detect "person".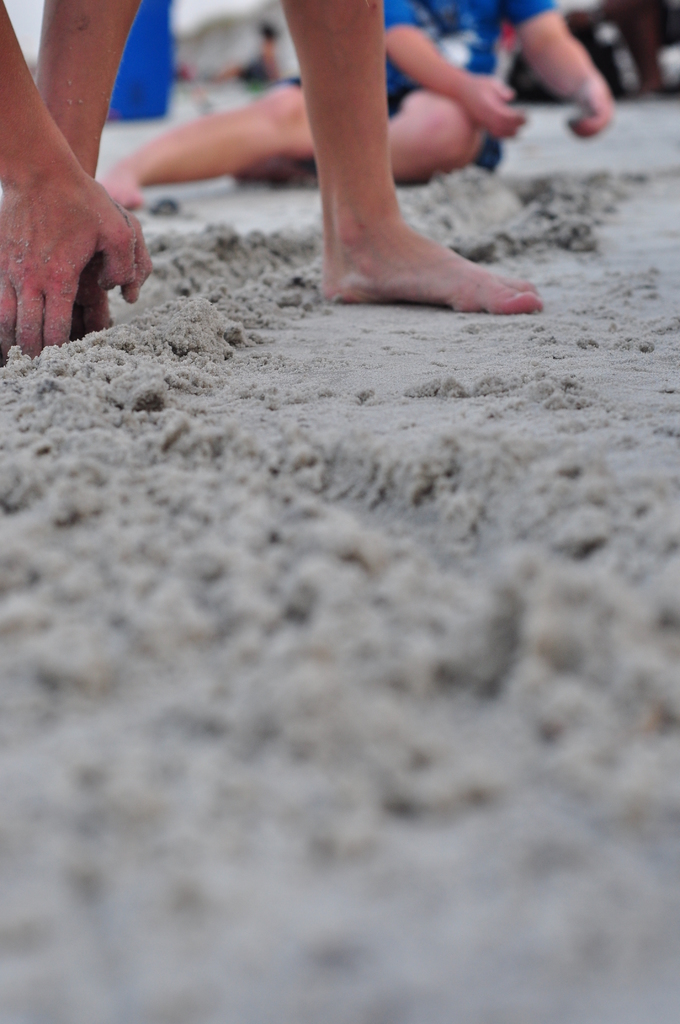
Detected at <region>0, 0, 543, 352</region>.
